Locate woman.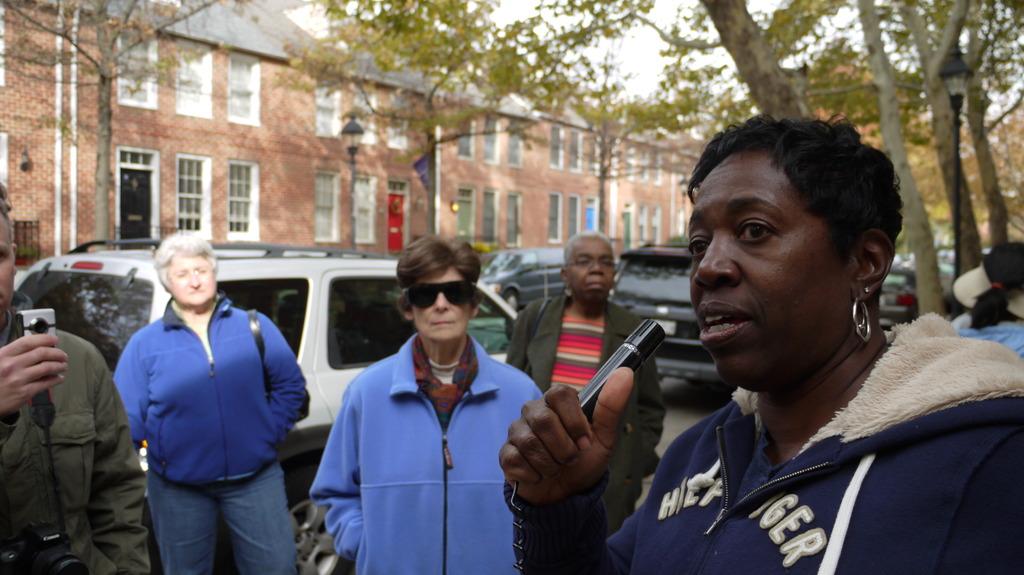
Bounding box: (957, 239, 1023, 357).
